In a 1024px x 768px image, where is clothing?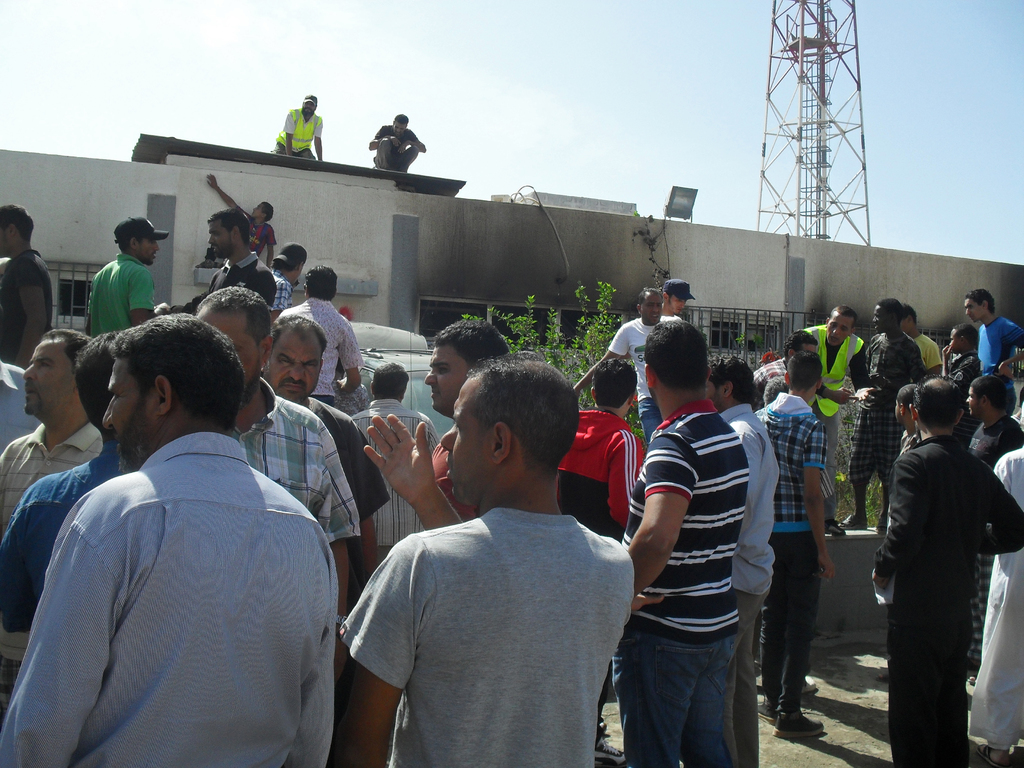
bbox(202, 220, 274, 260).
